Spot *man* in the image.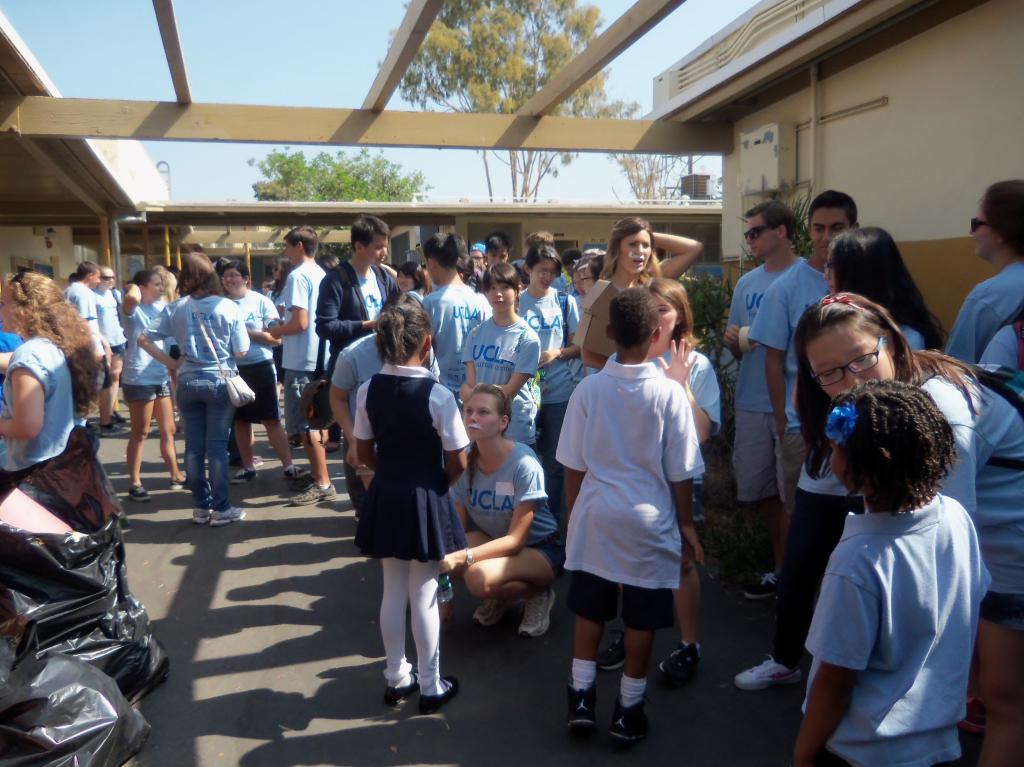
*man* found at bbox=(472, 234, 514, 296).
